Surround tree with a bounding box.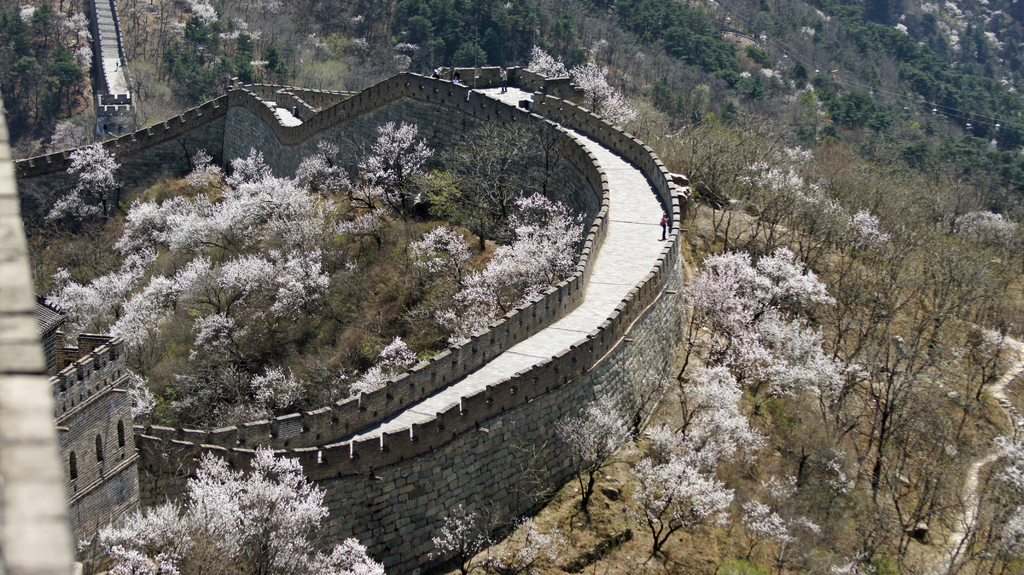
(152,150,232,234).
